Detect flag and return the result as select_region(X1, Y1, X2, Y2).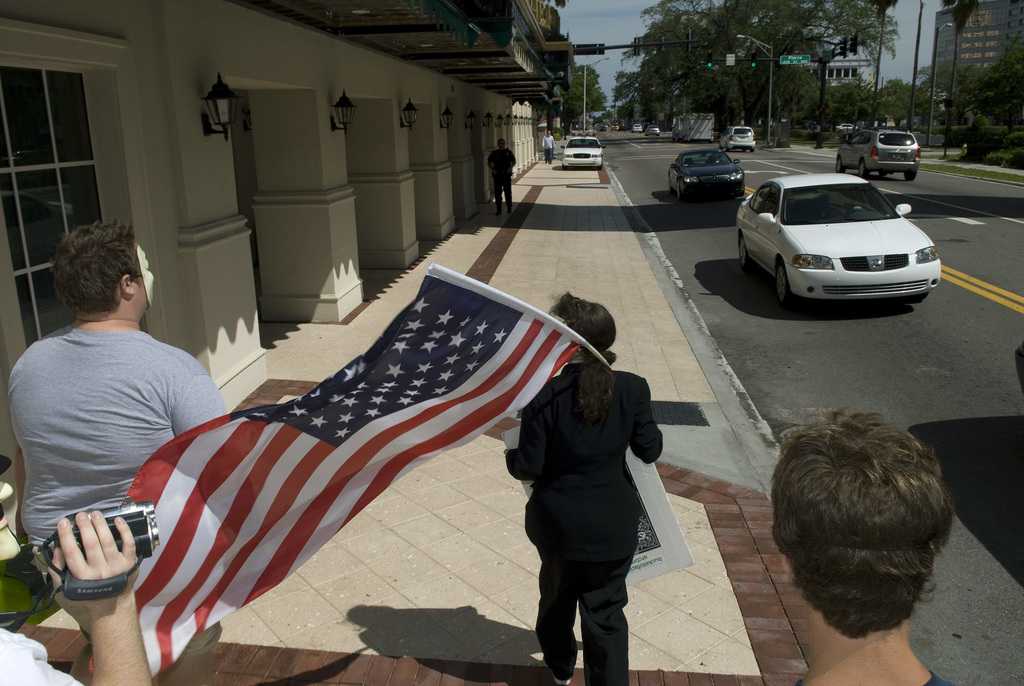
select_region(106, 257, 595, 642).
